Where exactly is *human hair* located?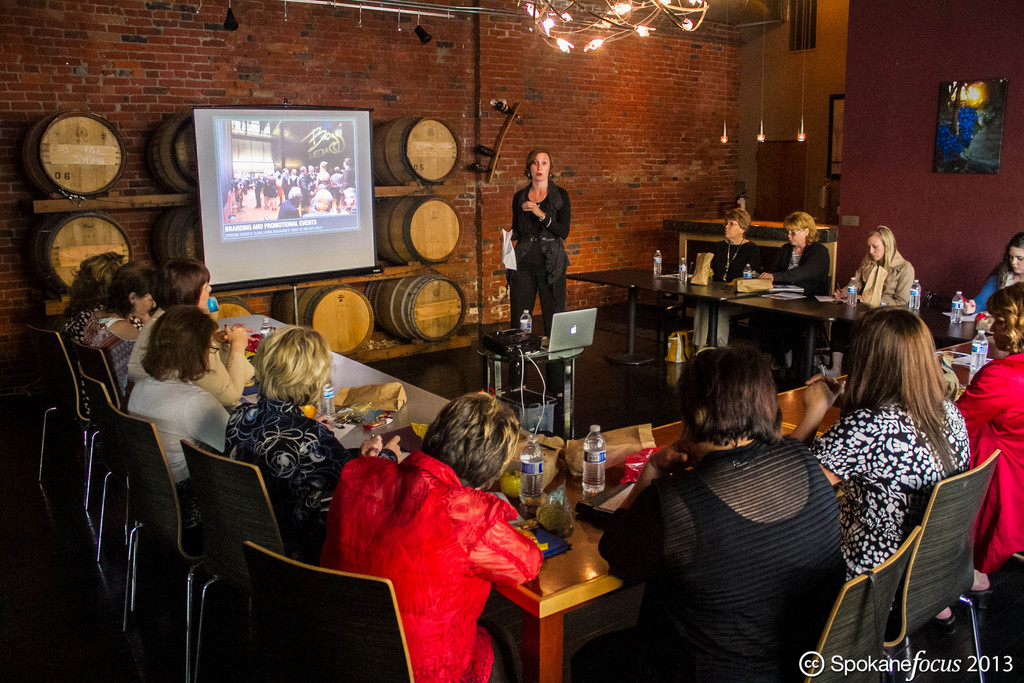
Its bounding box is box(314, 186, 333, 211).
